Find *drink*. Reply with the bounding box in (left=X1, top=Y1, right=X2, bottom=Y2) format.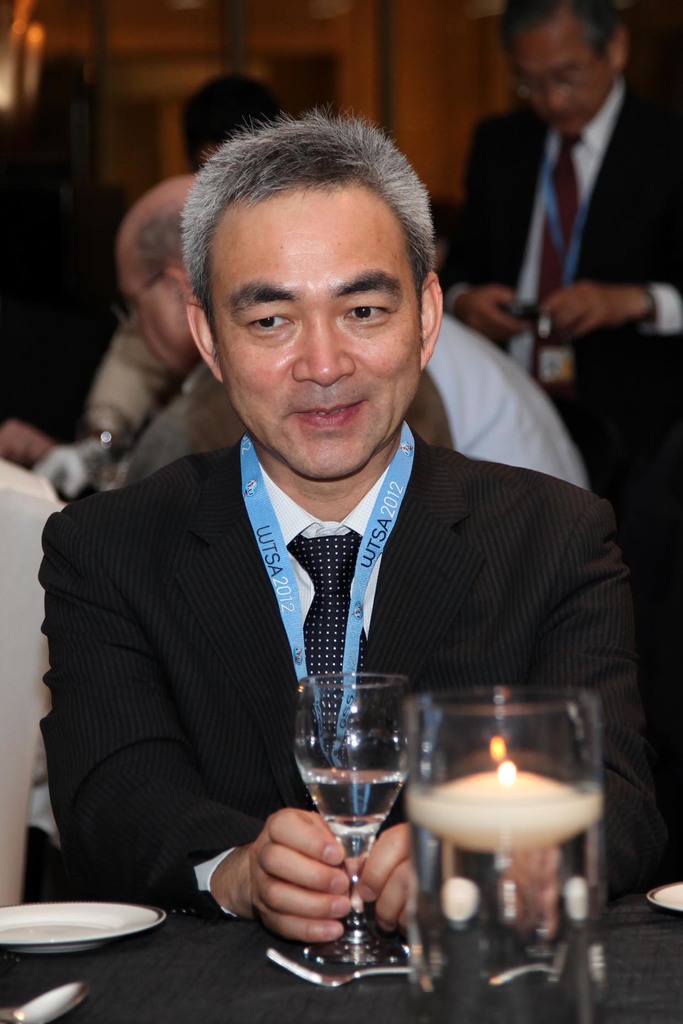
(left=400, top=762, right=607, bottom=1023).
